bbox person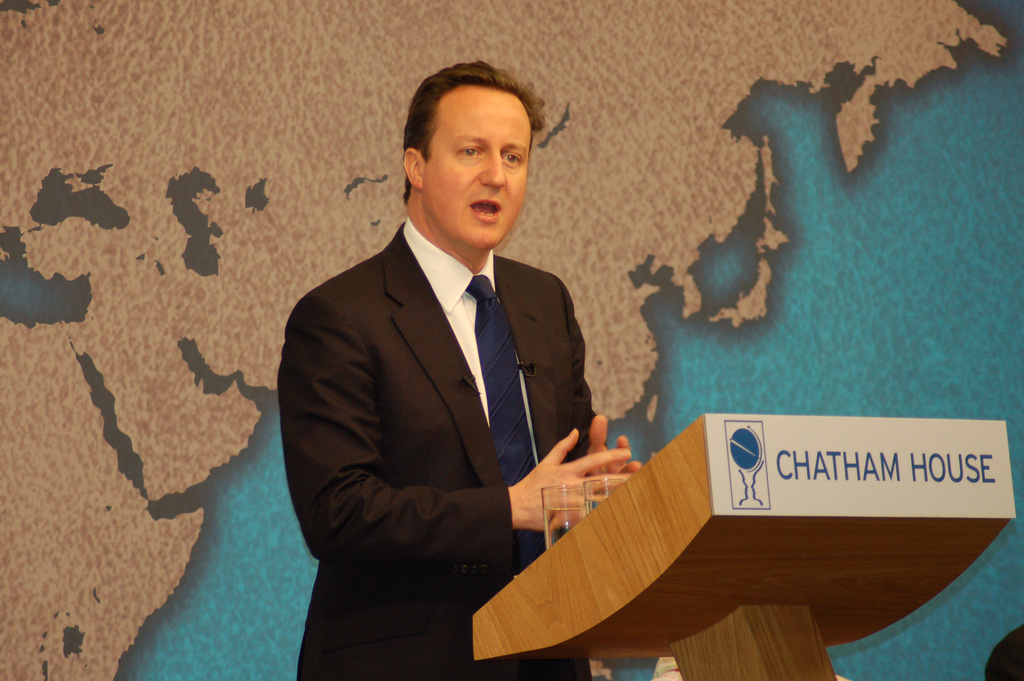
<bbox>285, 42, 632, 676</bbox>
